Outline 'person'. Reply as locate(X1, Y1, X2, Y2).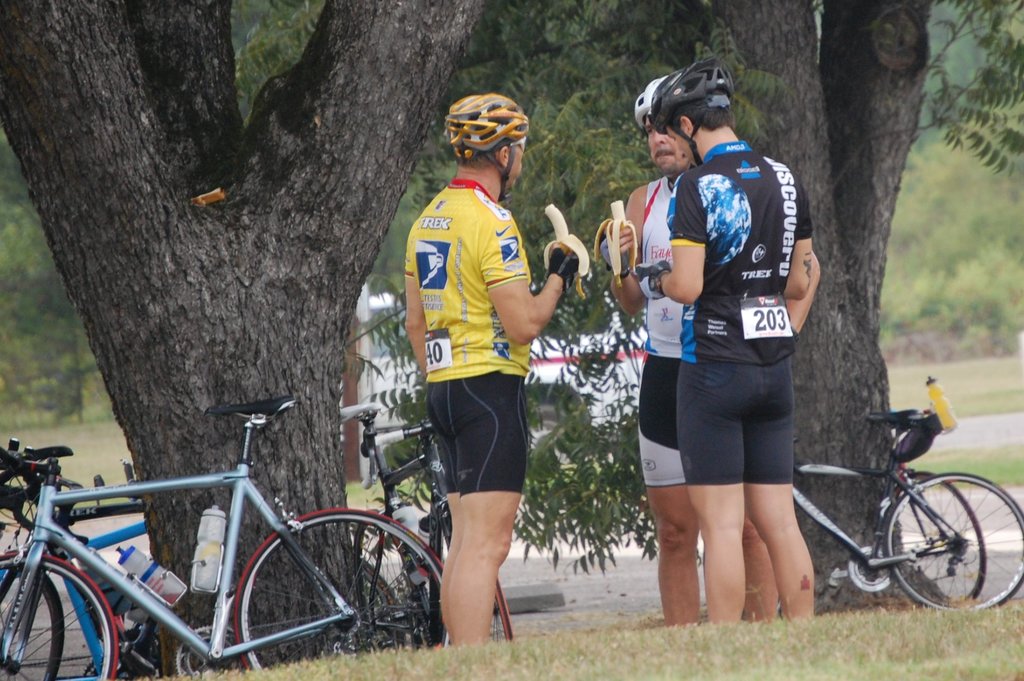
locate(394, 97, 570, 646).
